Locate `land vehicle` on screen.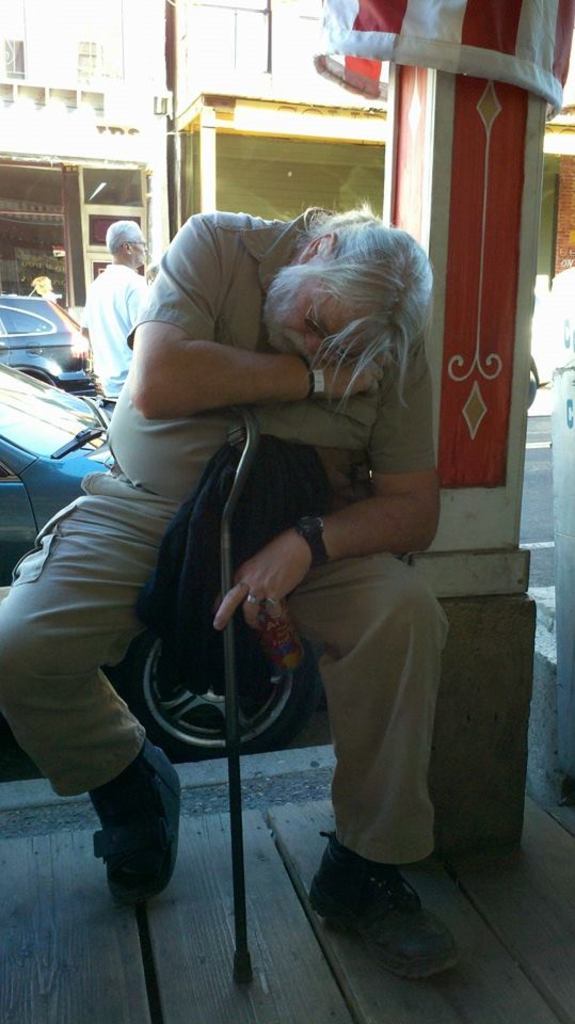
On screen at Rect(0, 366, 321, 754).
